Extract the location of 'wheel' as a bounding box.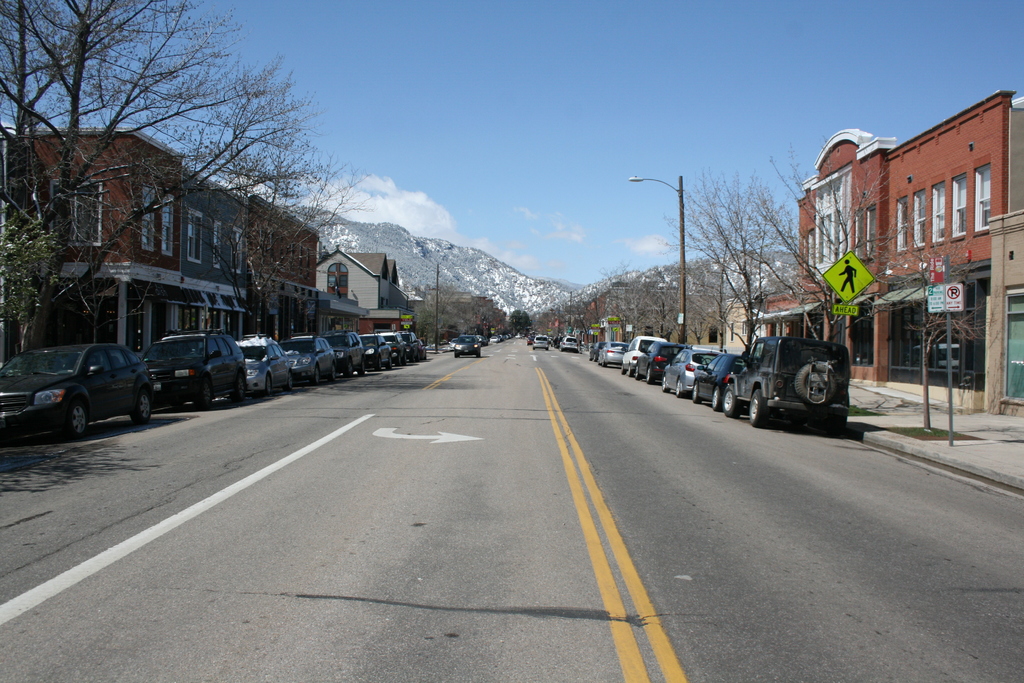
[129, 388, 152, 426].
